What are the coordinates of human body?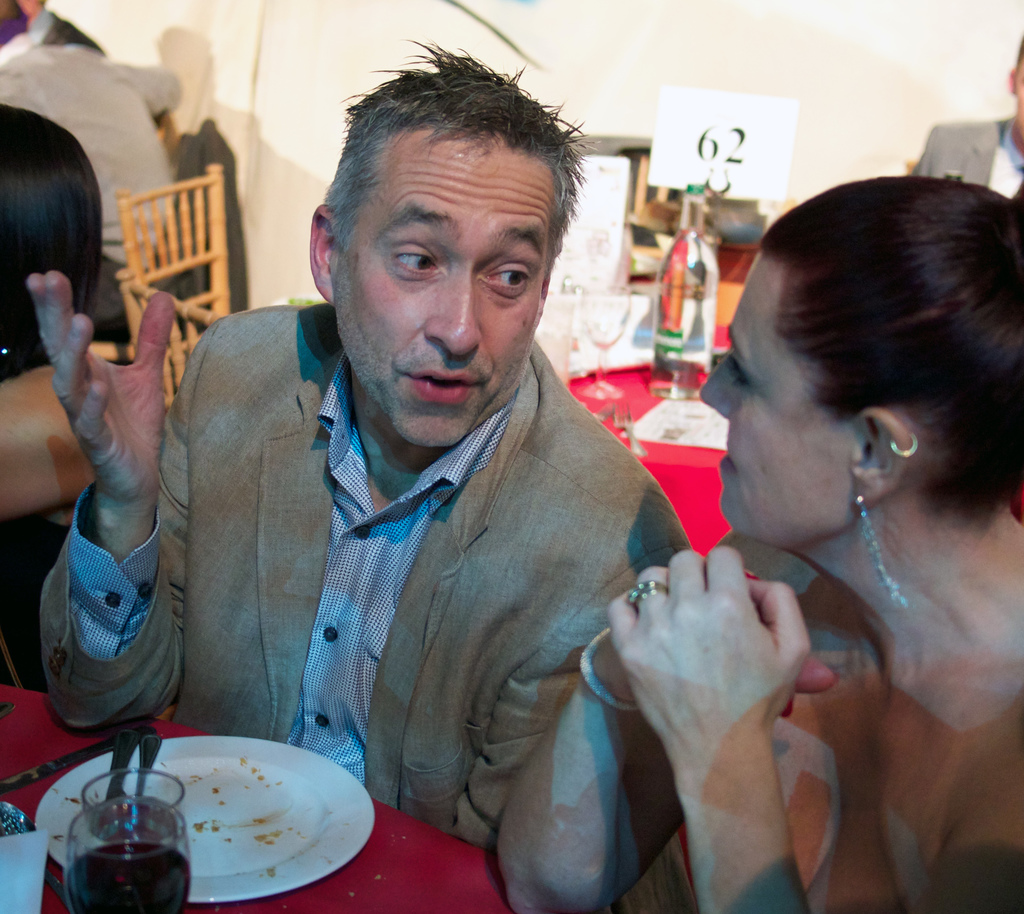
box(484, 571, 1023, 913).
